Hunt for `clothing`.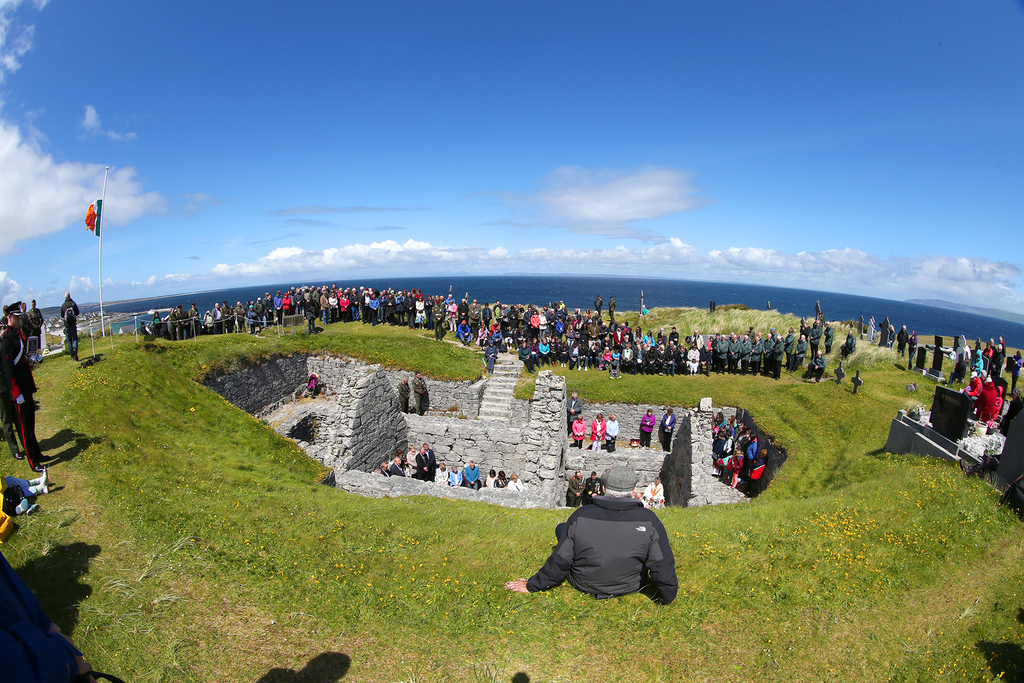
Hunted down at bbox=(566, 395, 580, 429).
